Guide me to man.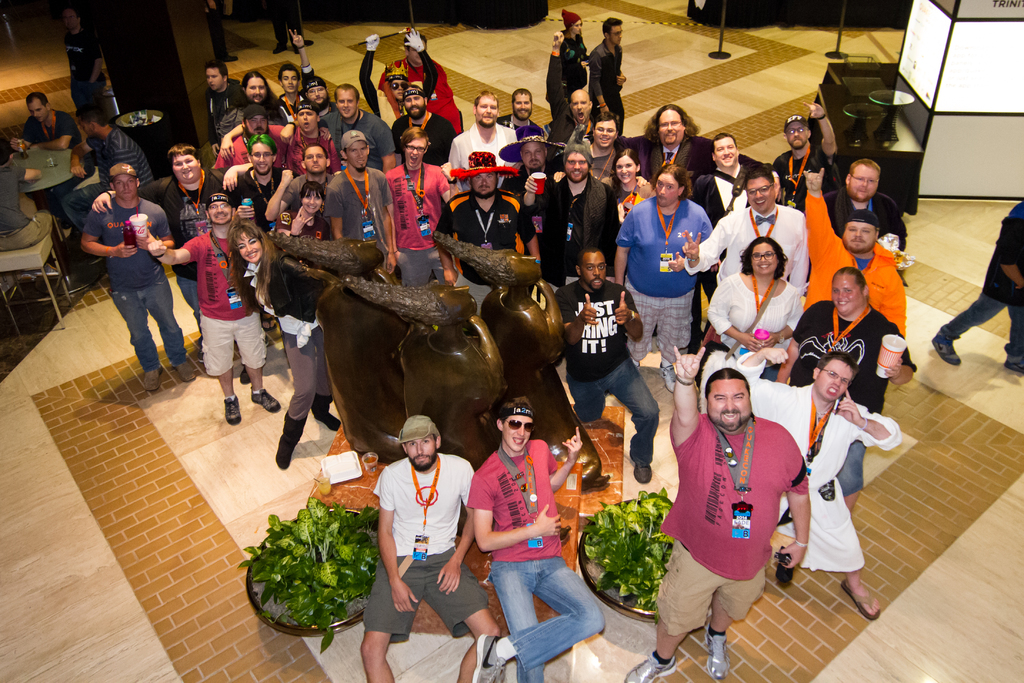
Guidance: bbox(223, 135, 294, 231).
